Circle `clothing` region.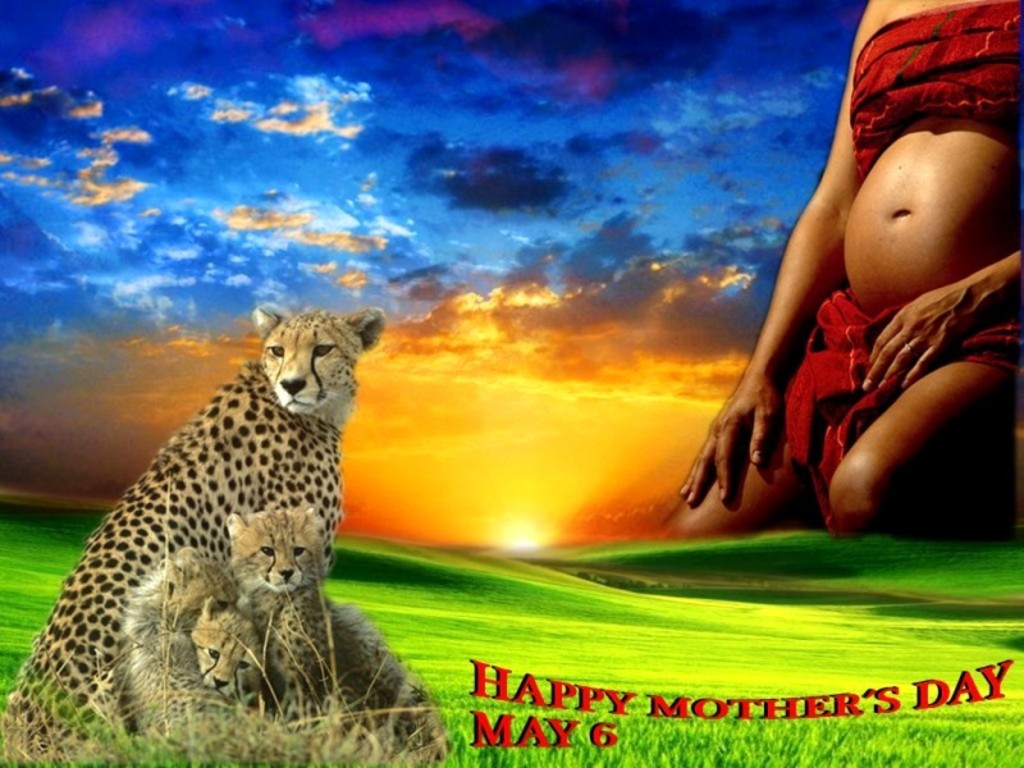
Region: <region>836, 0, 1023, 196</region>.
